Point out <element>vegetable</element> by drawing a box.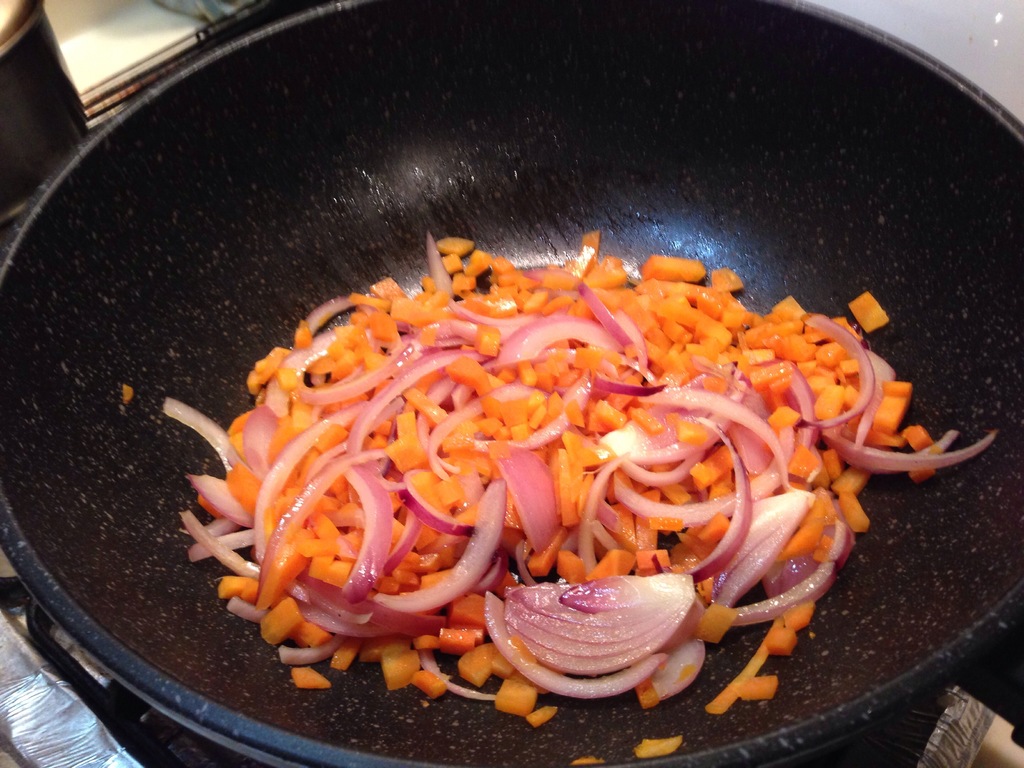
164:396:221:458.
